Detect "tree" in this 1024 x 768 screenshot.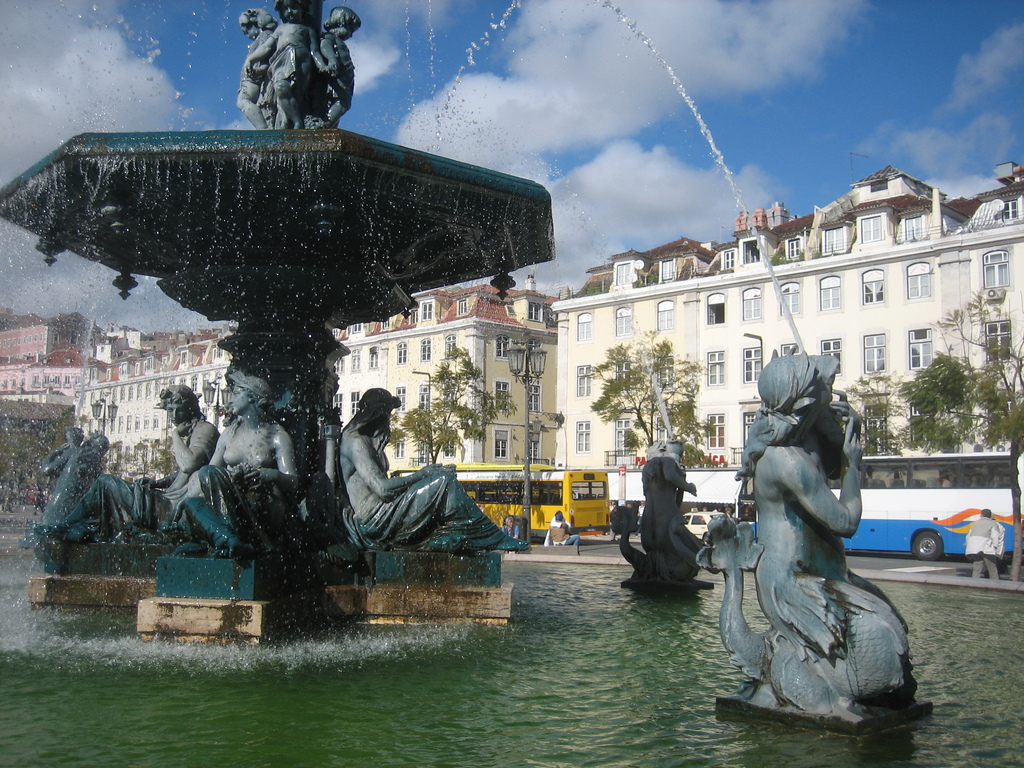
Detection: BBox(939, 291, 1023, 474).
